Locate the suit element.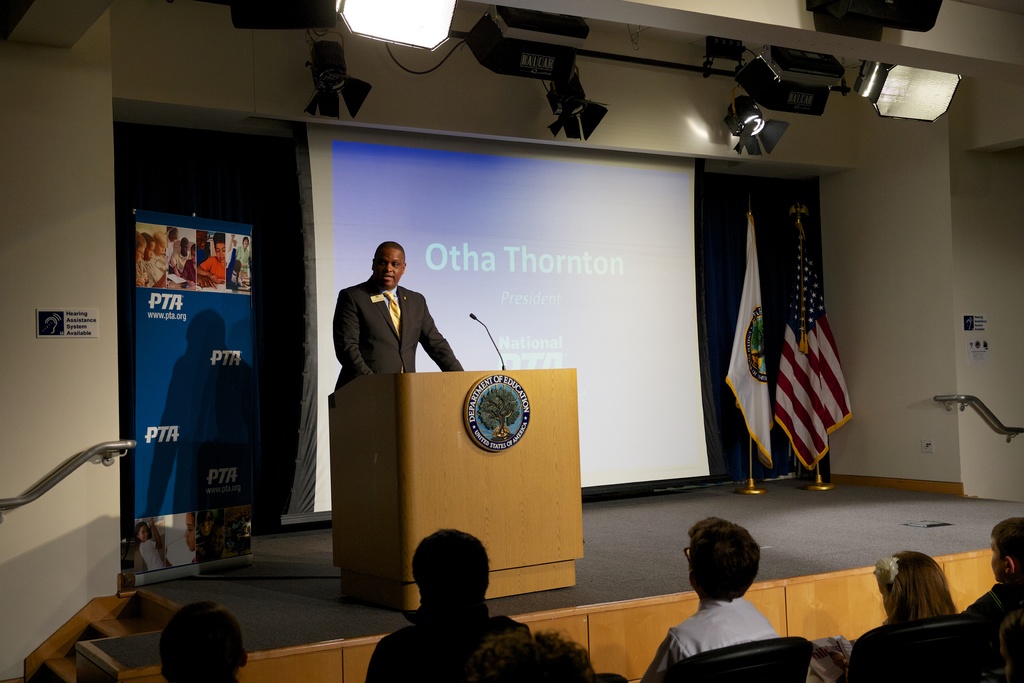
Element bbox: 323 265 465 402.
